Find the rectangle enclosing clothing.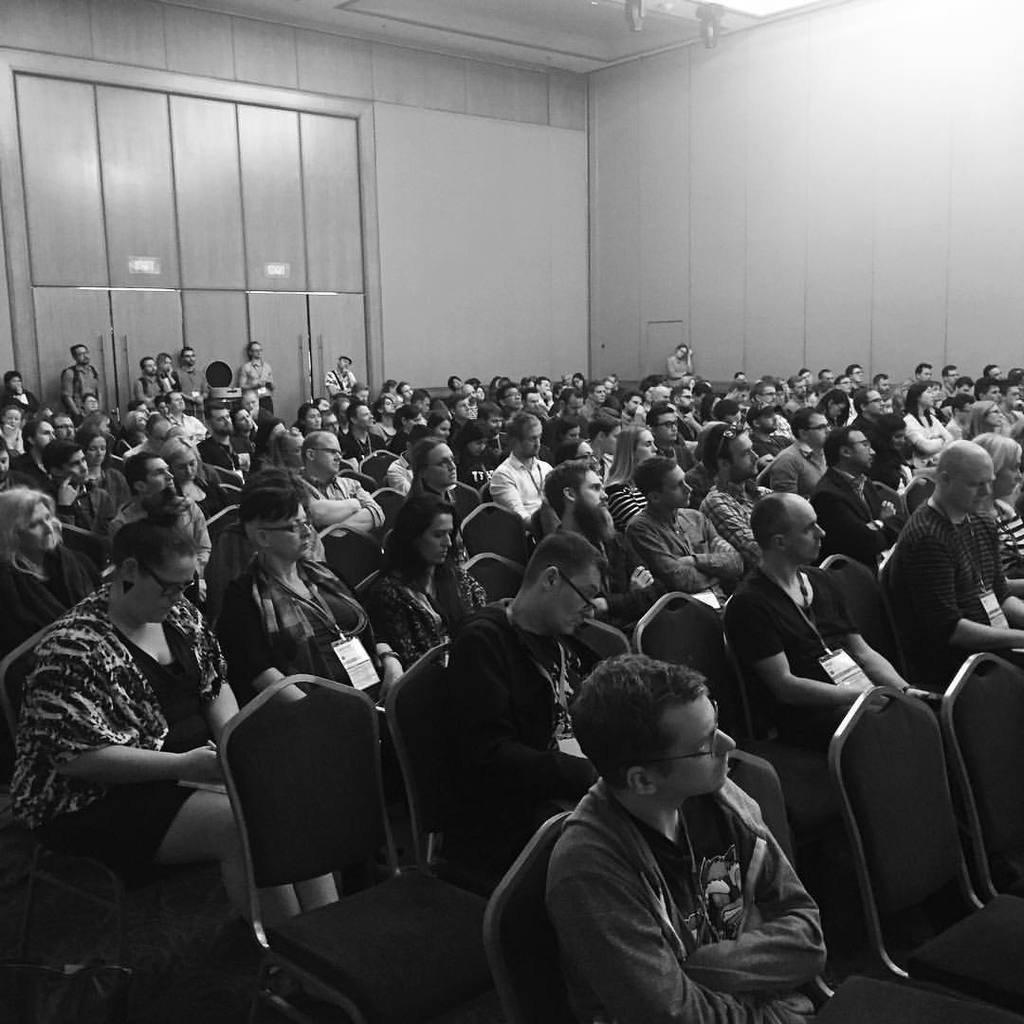
bbox(160, 371, 184, 392).
